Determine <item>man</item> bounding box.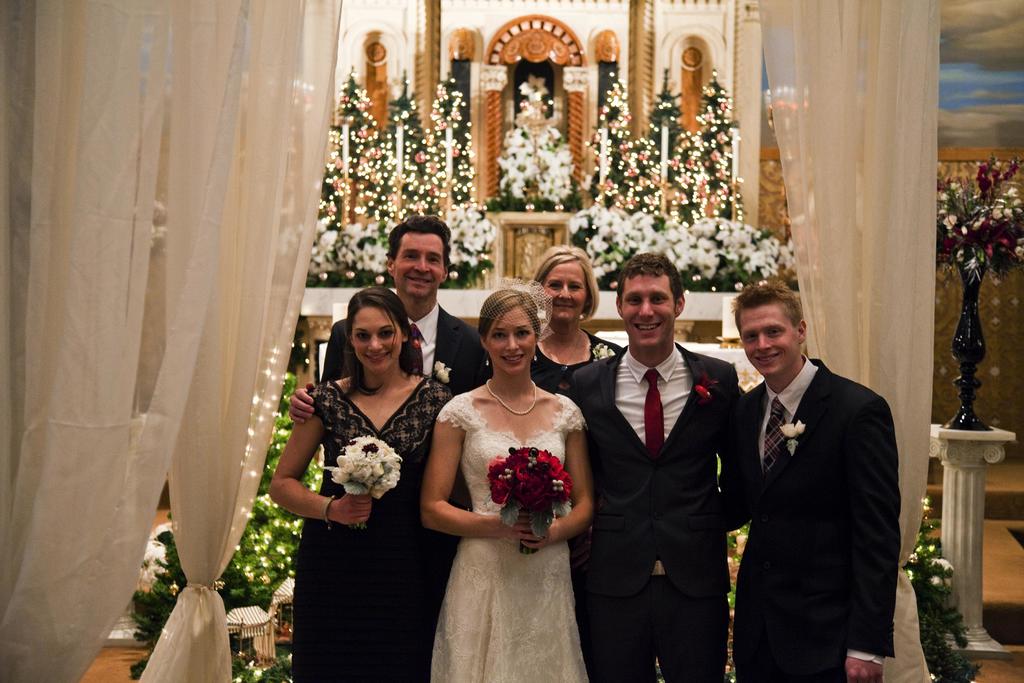
Determined: [568,251,744,682].
